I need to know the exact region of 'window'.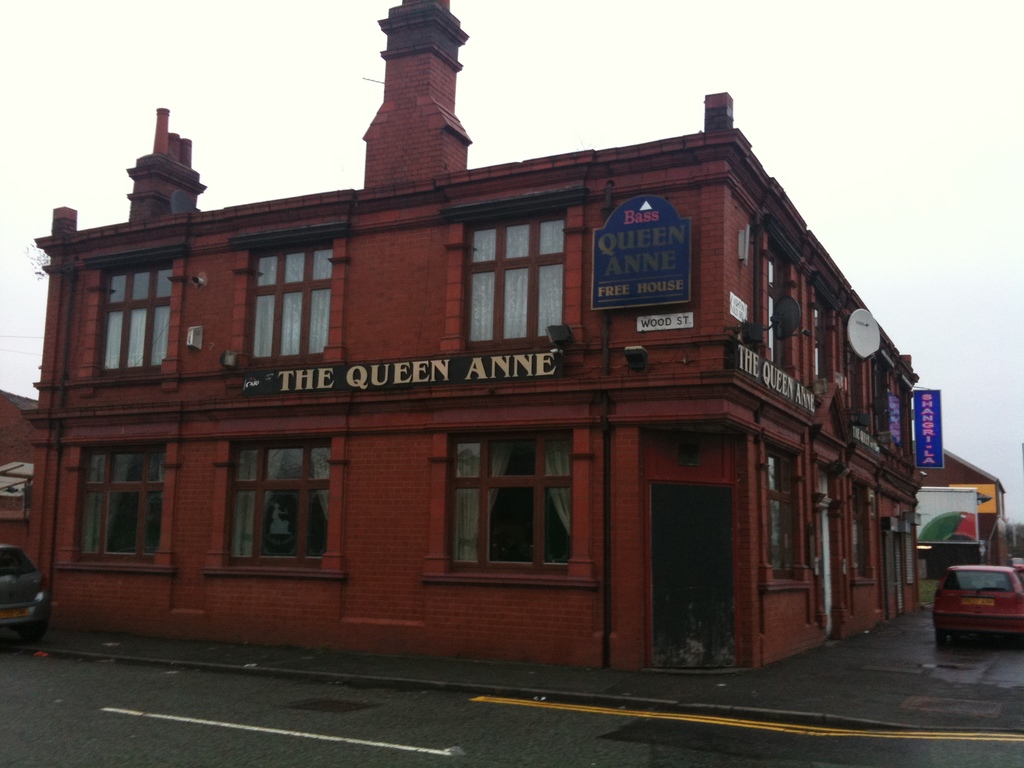
Region: pyautogui.locateOnScreen(221, 436, 330, 580).
